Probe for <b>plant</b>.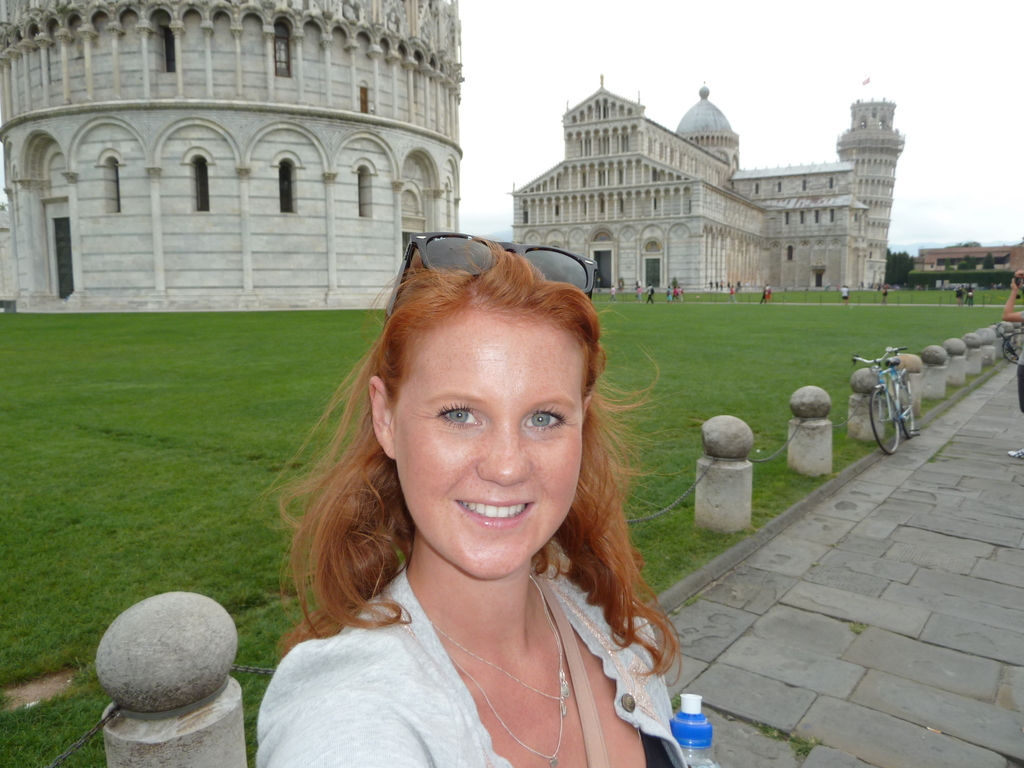
Probe result: <bbox>787, 733, 822, 755</bbox>.
